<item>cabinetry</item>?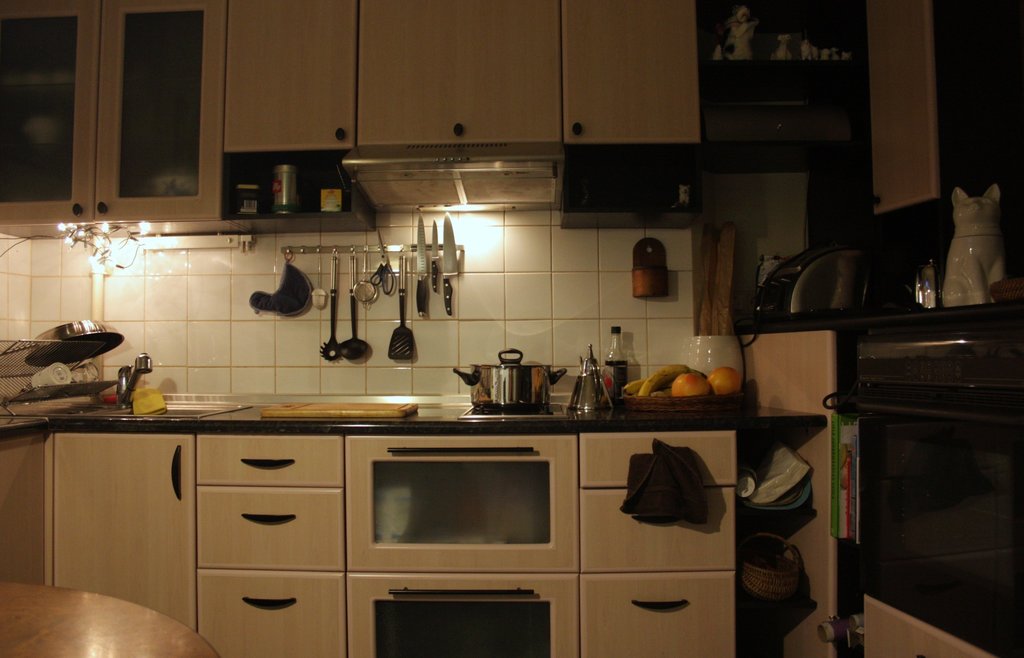
(x1=196, y1=397, x2=358, y2=657)
